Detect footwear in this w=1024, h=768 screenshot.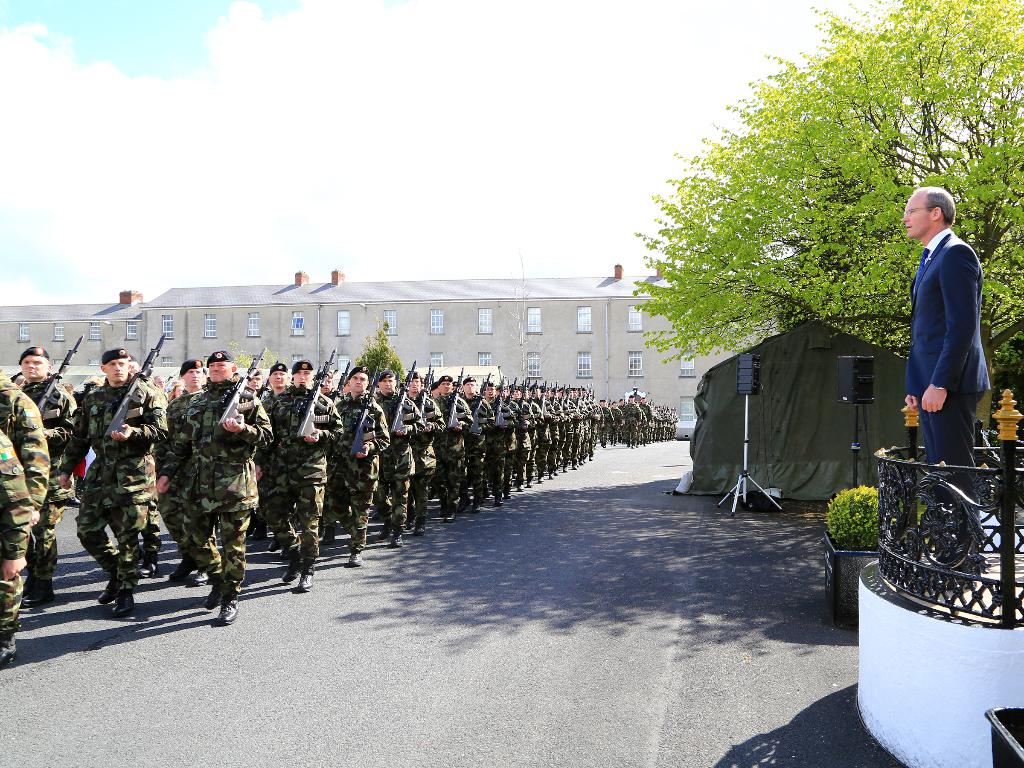
Detection: (300,567,310,591).
